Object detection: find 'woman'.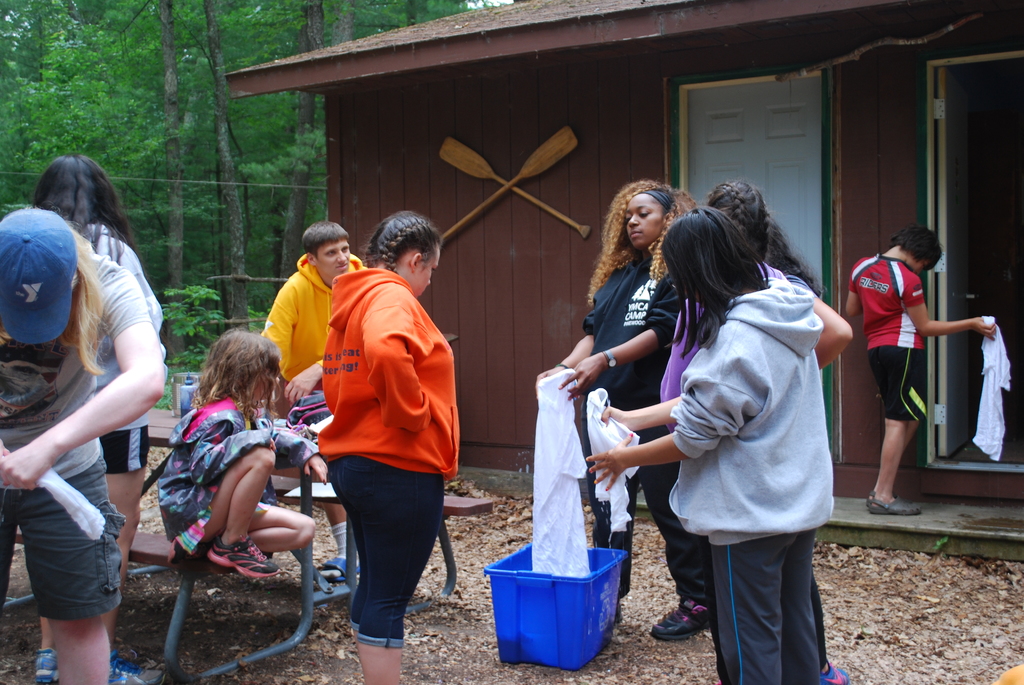
<region>536, 181, 693, 642</region>.
